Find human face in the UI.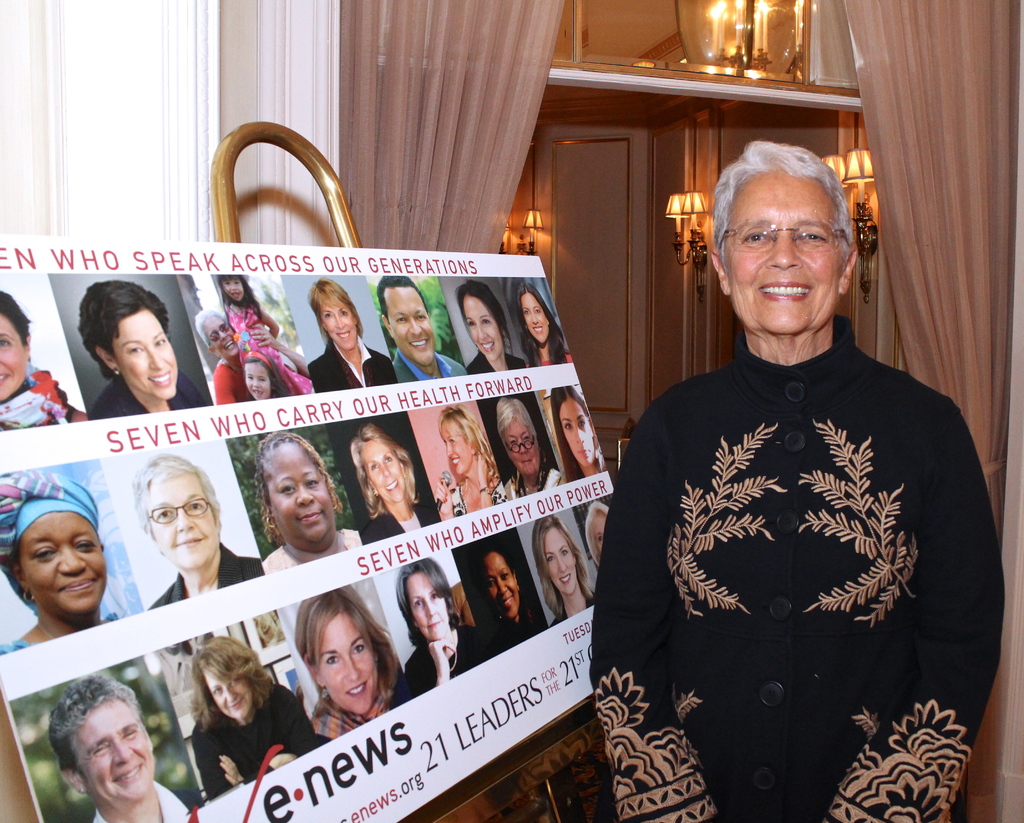
UI element at box=[223, 280, 246, 308].
